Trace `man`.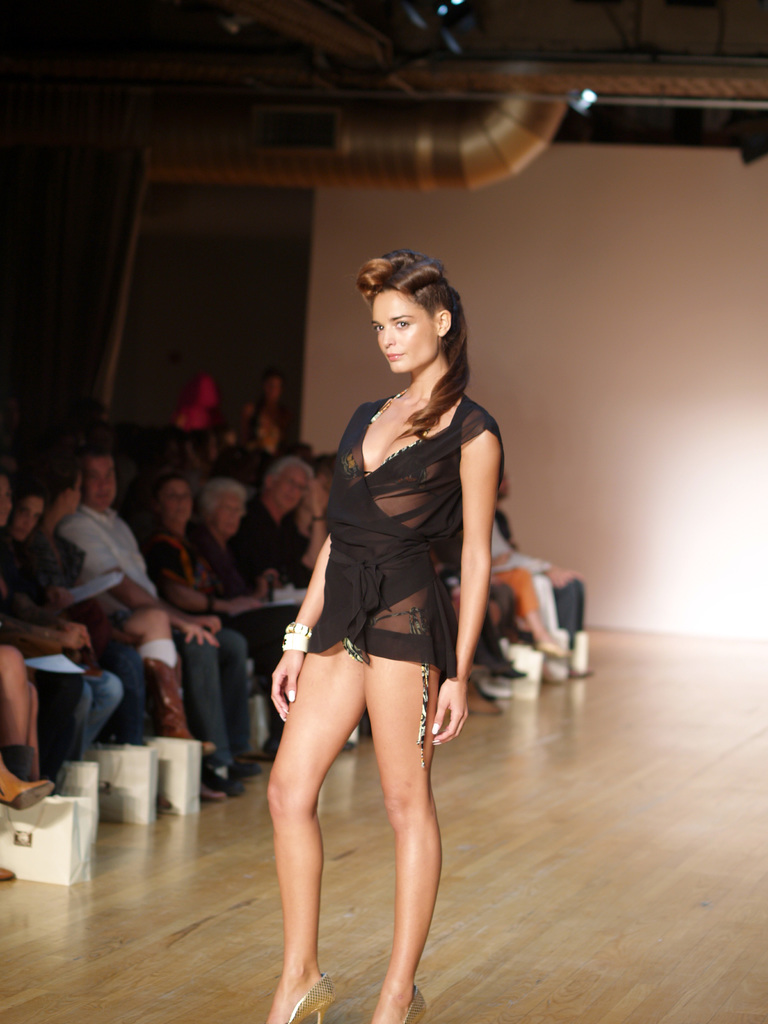
Traced to {"x1": 58, "y1": 435, "x2": 271, "y2": 795}.
